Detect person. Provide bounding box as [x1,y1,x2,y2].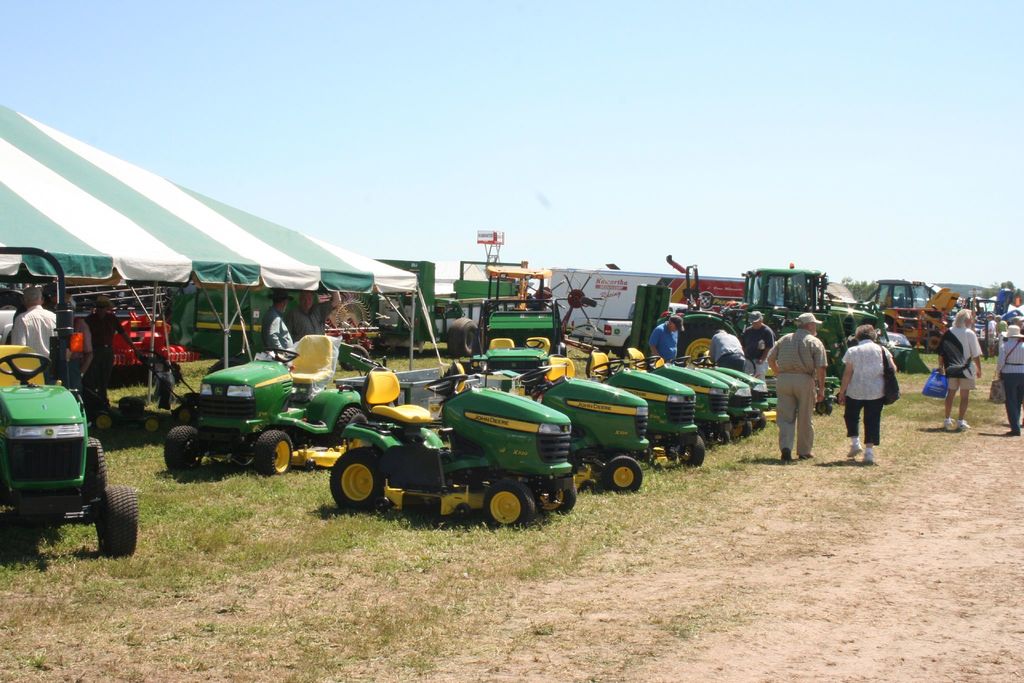
[710,324,745,382].
